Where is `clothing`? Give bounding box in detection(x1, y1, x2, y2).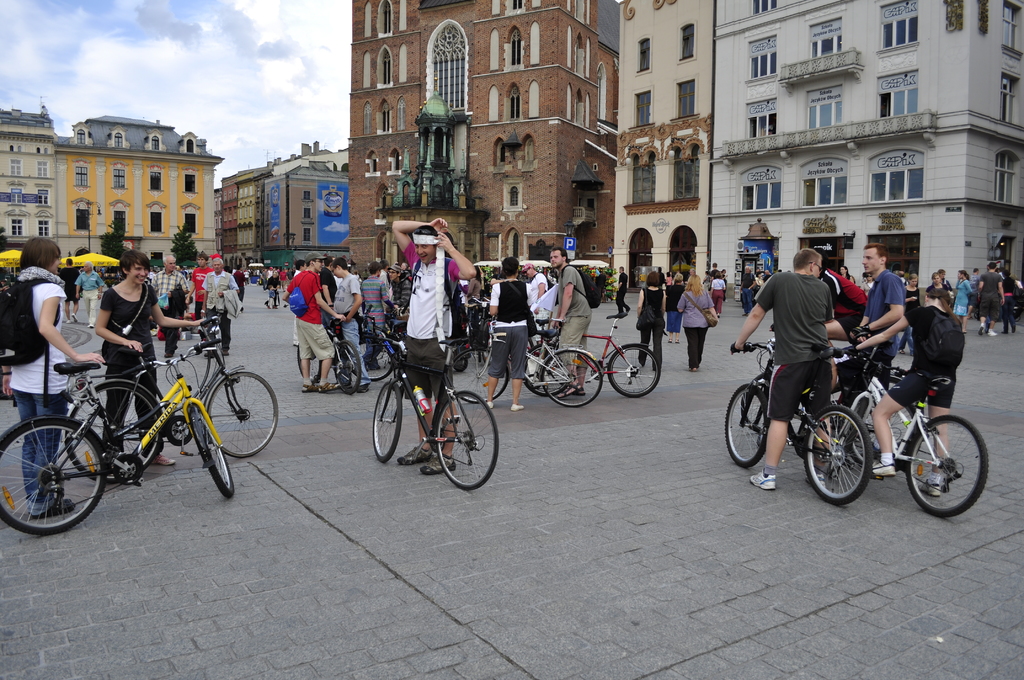
detection(467, 276, 481, 343).
